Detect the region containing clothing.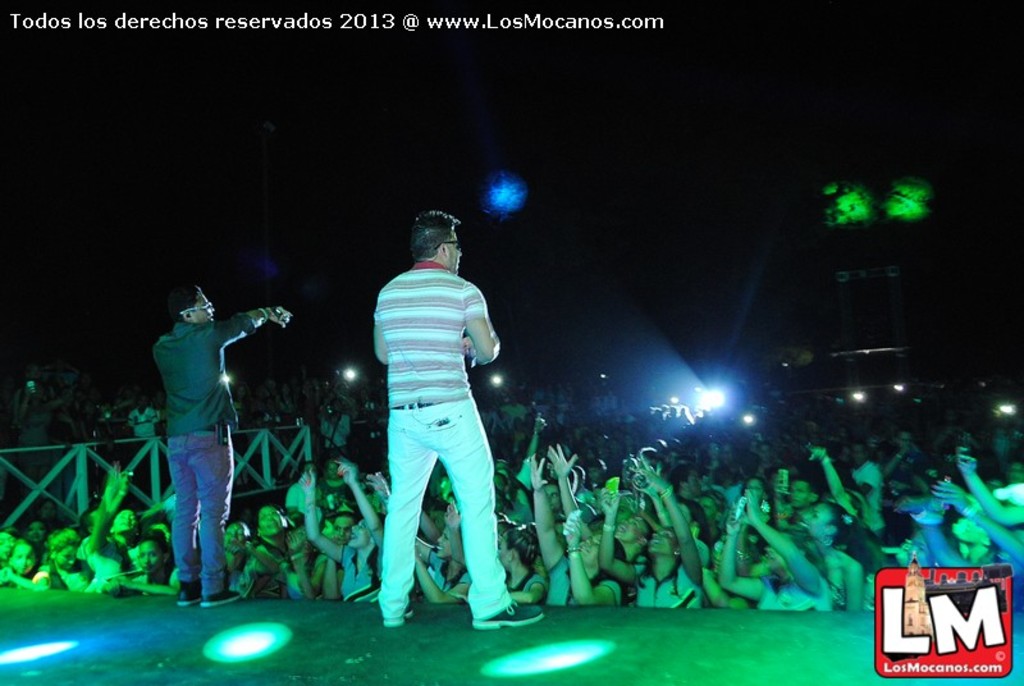
crop(852, 459, 883, 544).
